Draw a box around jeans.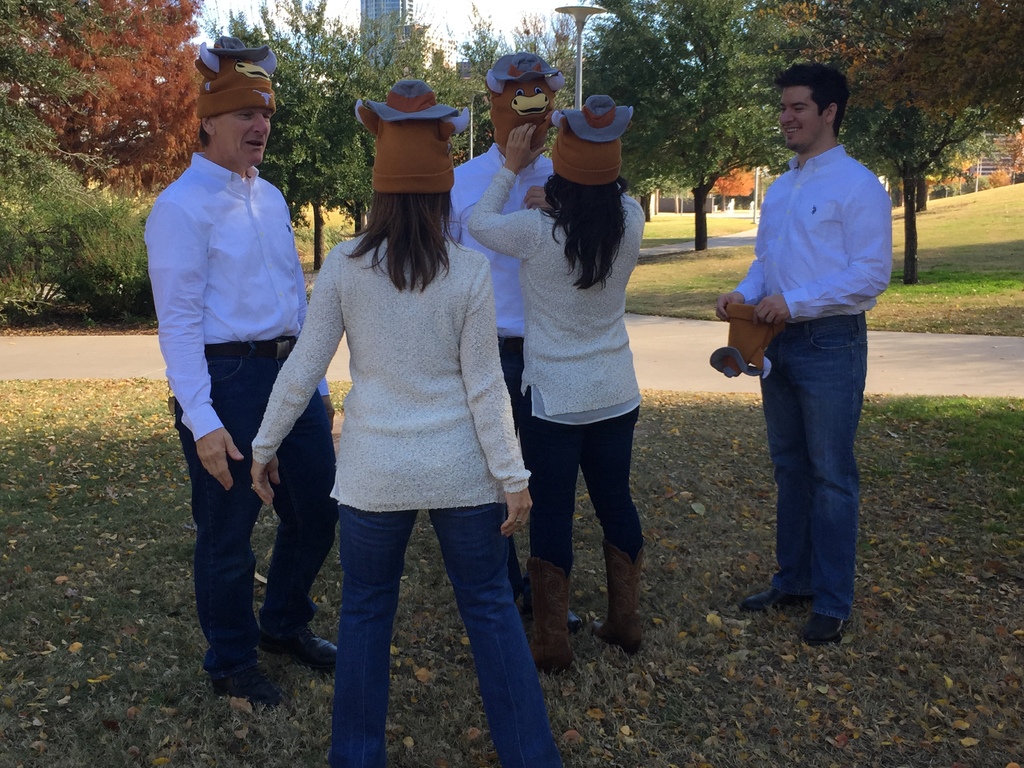
select_region(324, 506, 564, 767).
